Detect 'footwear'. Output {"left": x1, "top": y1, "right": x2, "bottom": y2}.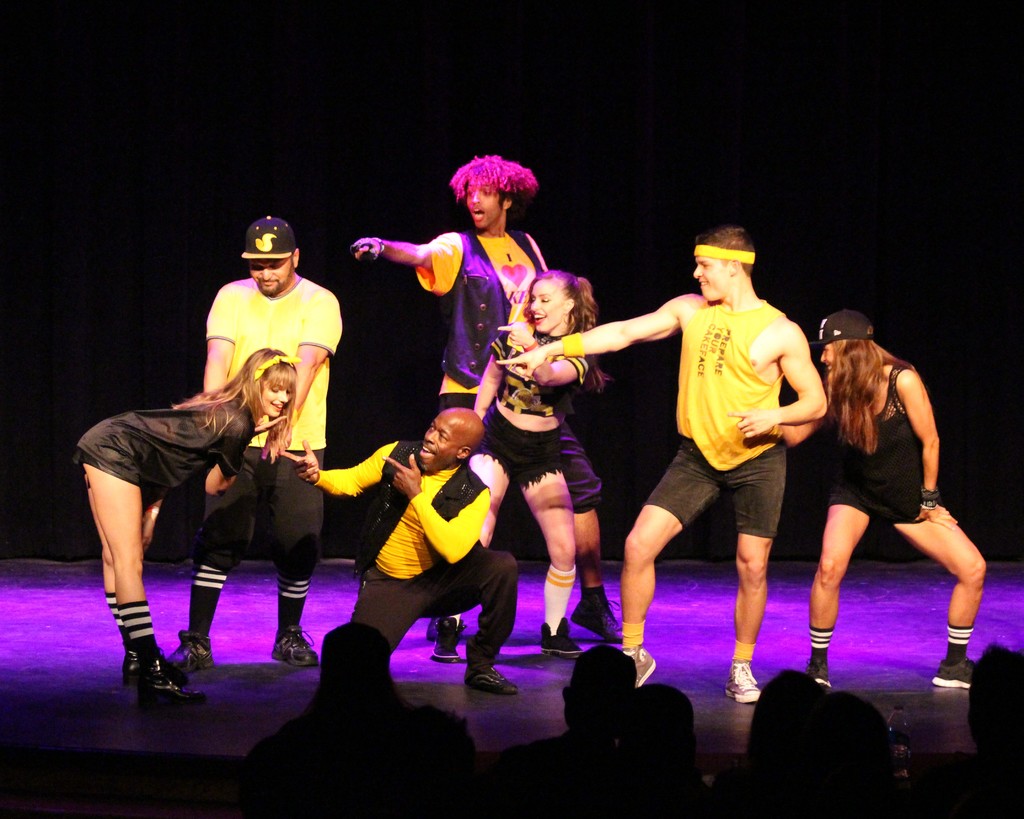
{"left": 465, "top": 636, "right": 515, "bottom": 692}.
